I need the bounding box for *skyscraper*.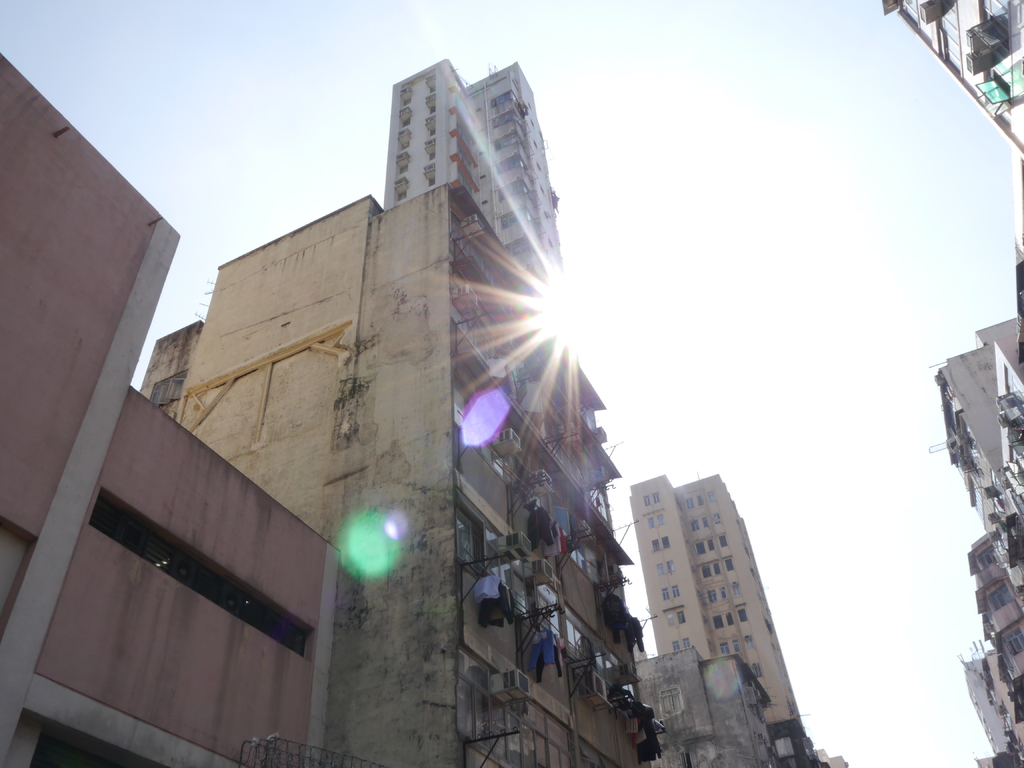
Here it is: 380, 56, 566, 332.
